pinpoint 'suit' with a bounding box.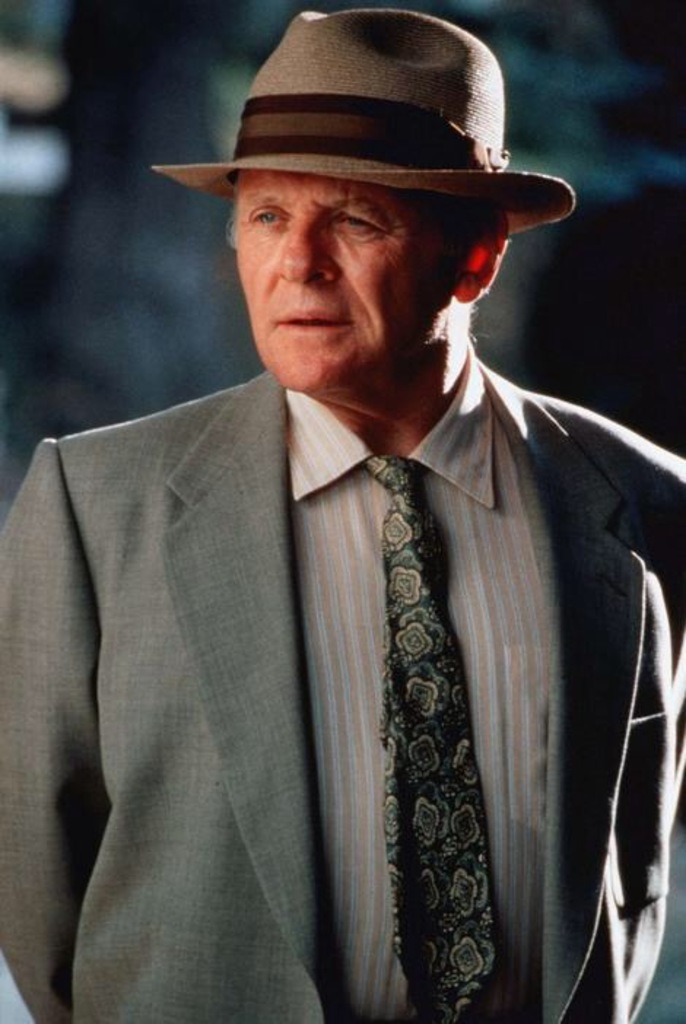
[53,177,651,1023].
